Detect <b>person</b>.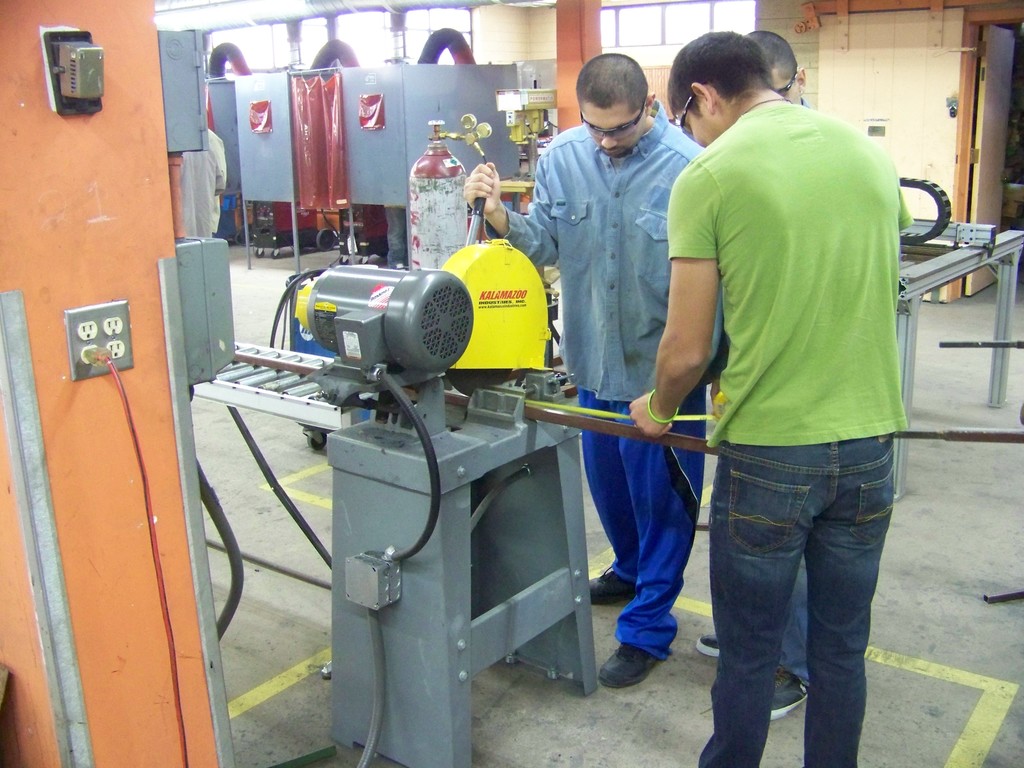
Detected at left=180, top=116, right=234, bottom=243.
